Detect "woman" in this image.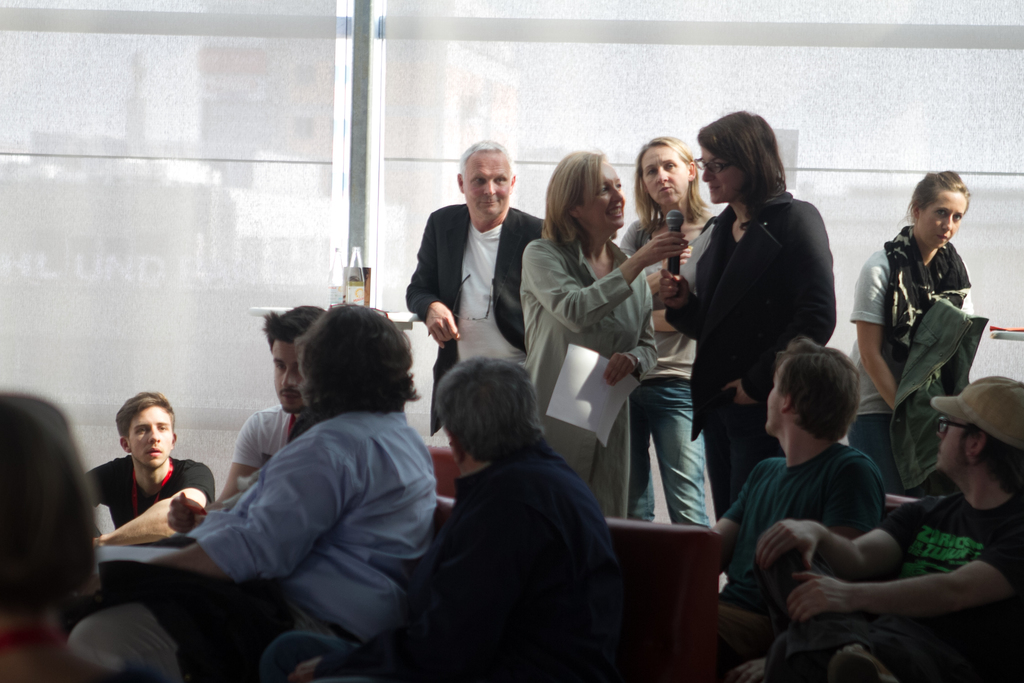
Detection: <box>615,133,712,526</box>.
